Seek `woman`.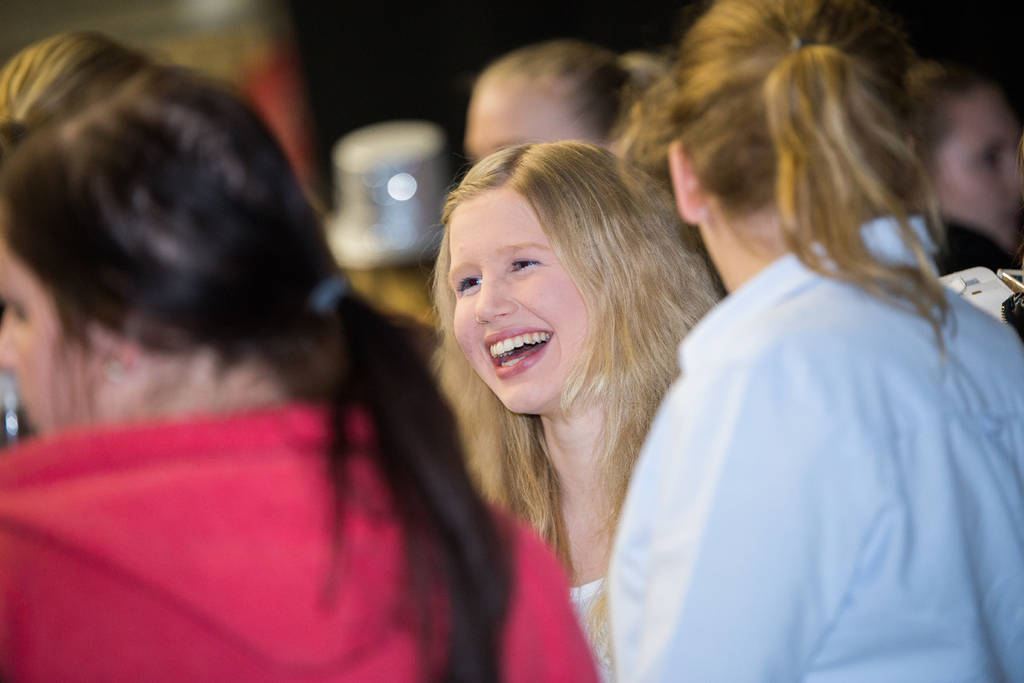
bbox=(606, 0, 1023, 682).
